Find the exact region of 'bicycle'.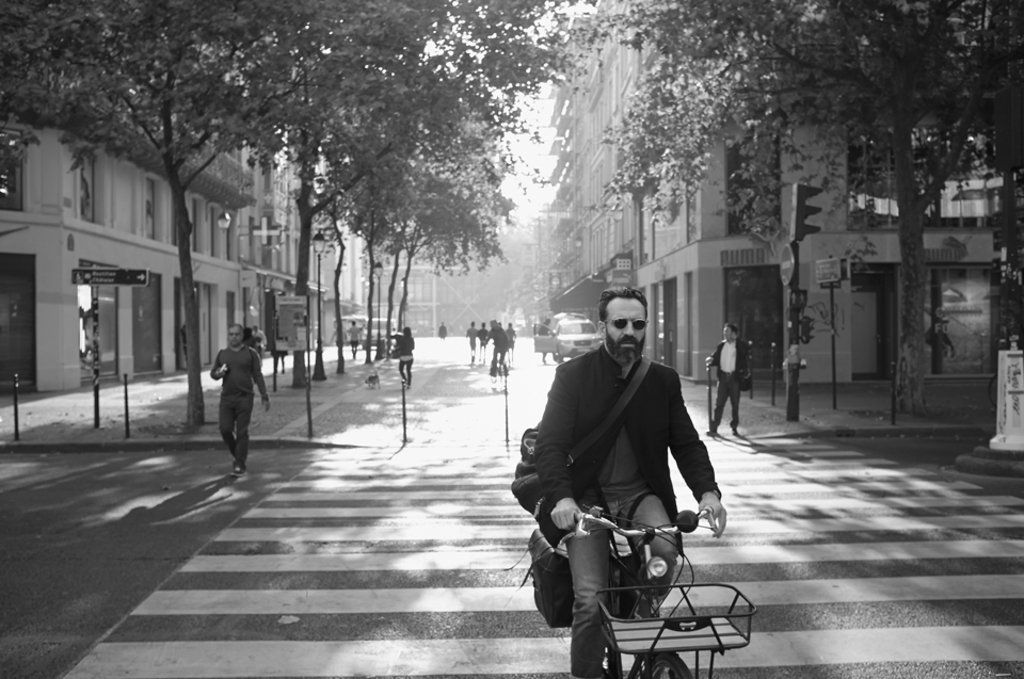
Exact region: [x1=540, y1=491, x2=740, y2=670].
